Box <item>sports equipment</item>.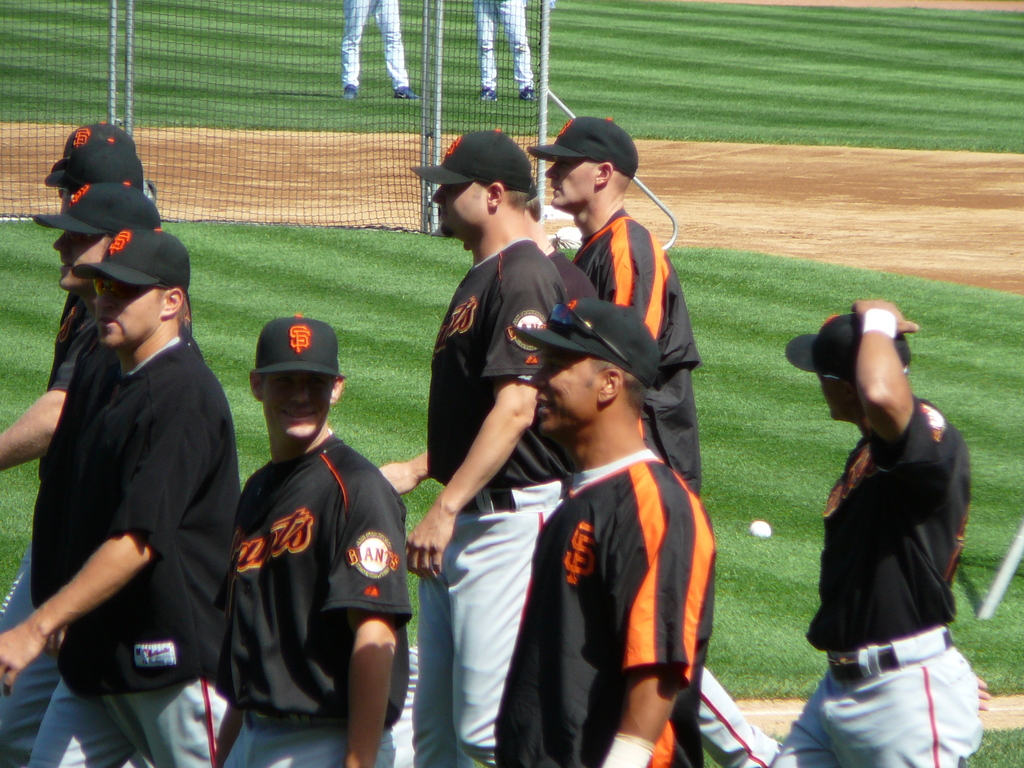
bbox=[751, 519, 776, 539].
